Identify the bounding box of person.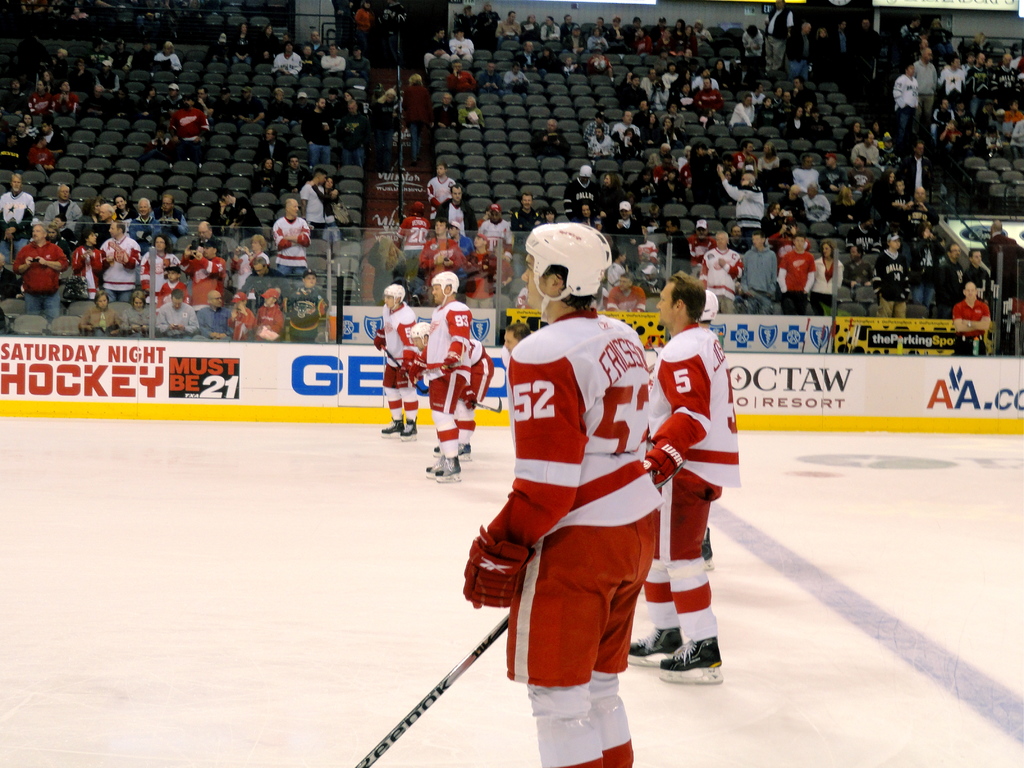
bbox(901, 188, 940, 232).
